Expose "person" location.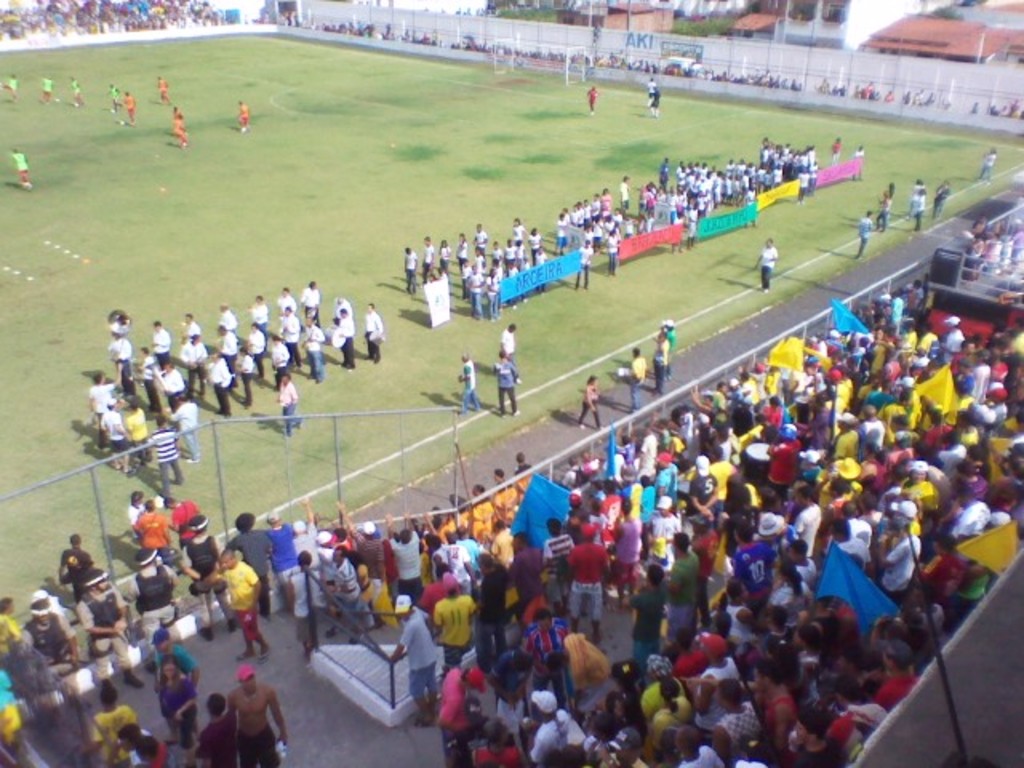
Exposed at [left=154, top=638, right=218, bottom=758].
